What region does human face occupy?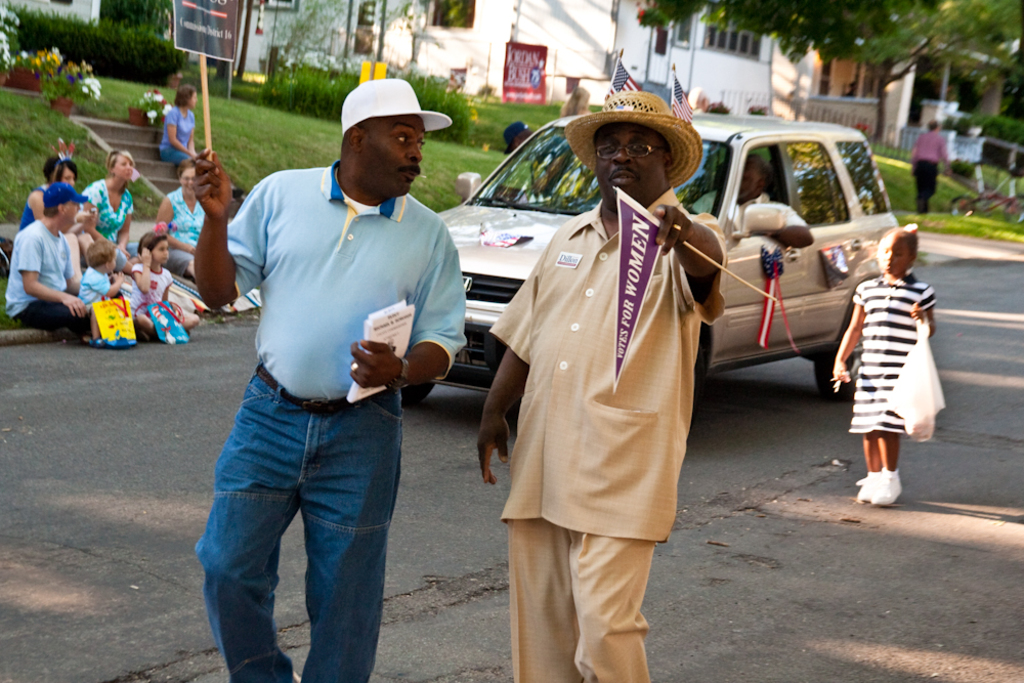
[left=63, top=201, right=82, bottom=224].
